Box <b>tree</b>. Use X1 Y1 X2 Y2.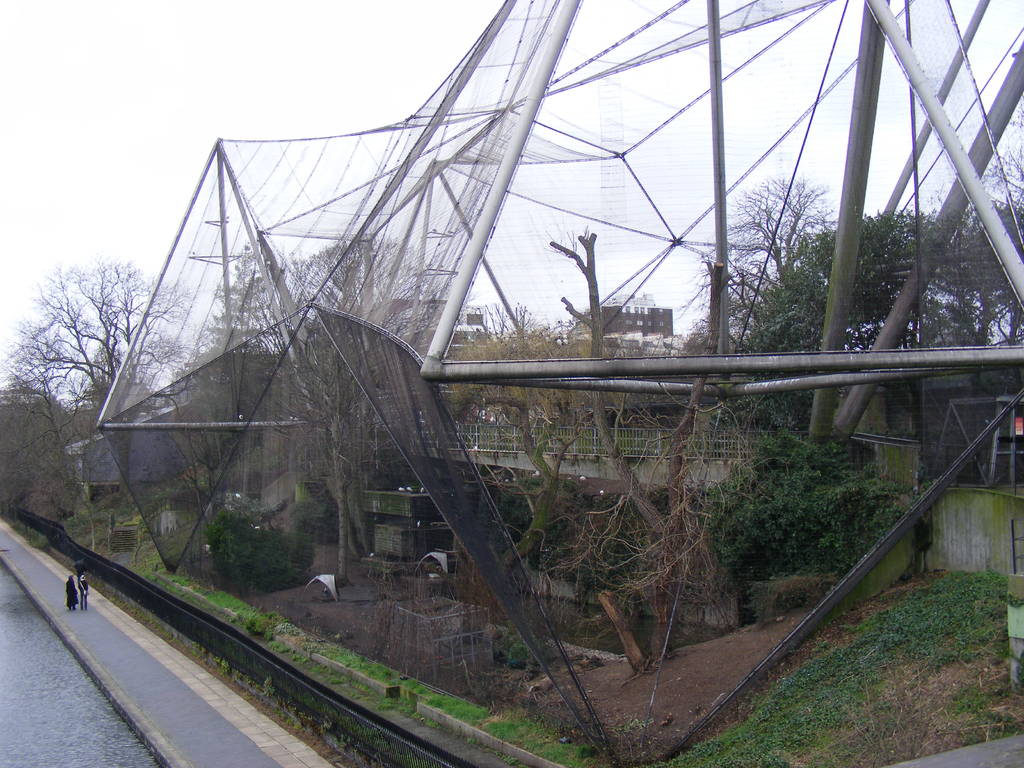
430 291 609 456.
